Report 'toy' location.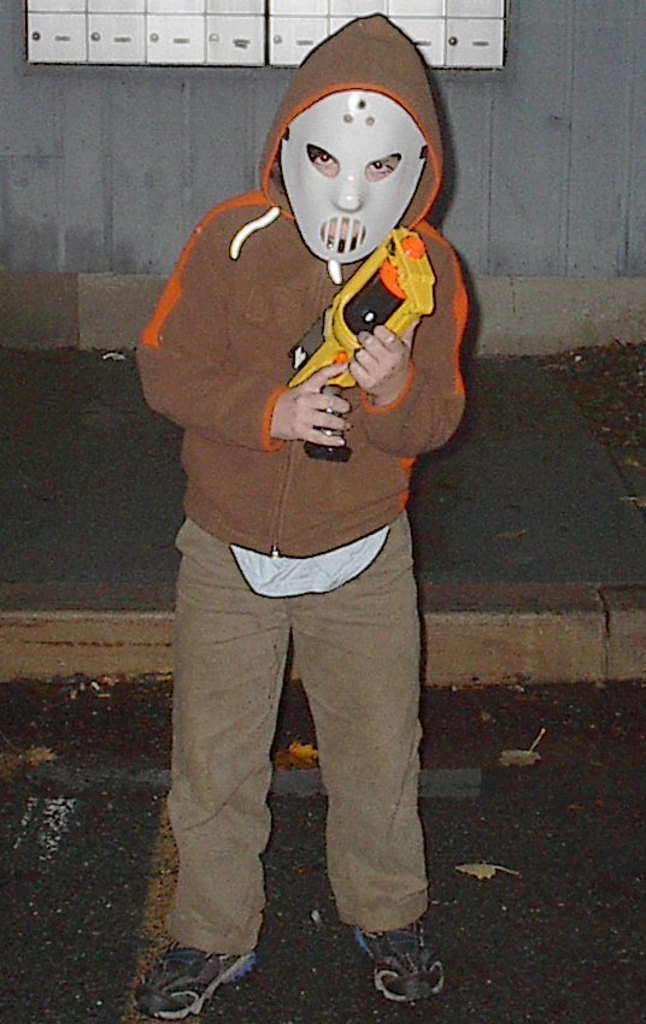
Report: detection(280, 223, 436, 469).
